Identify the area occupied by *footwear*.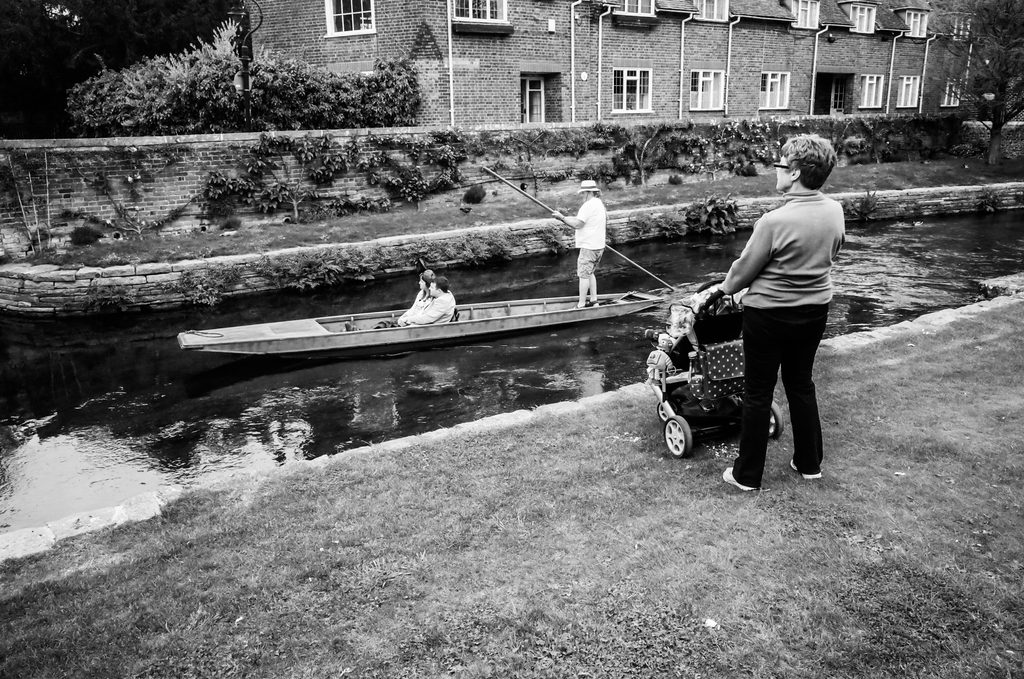
Area: Rect(723, 464, 759, 493).
